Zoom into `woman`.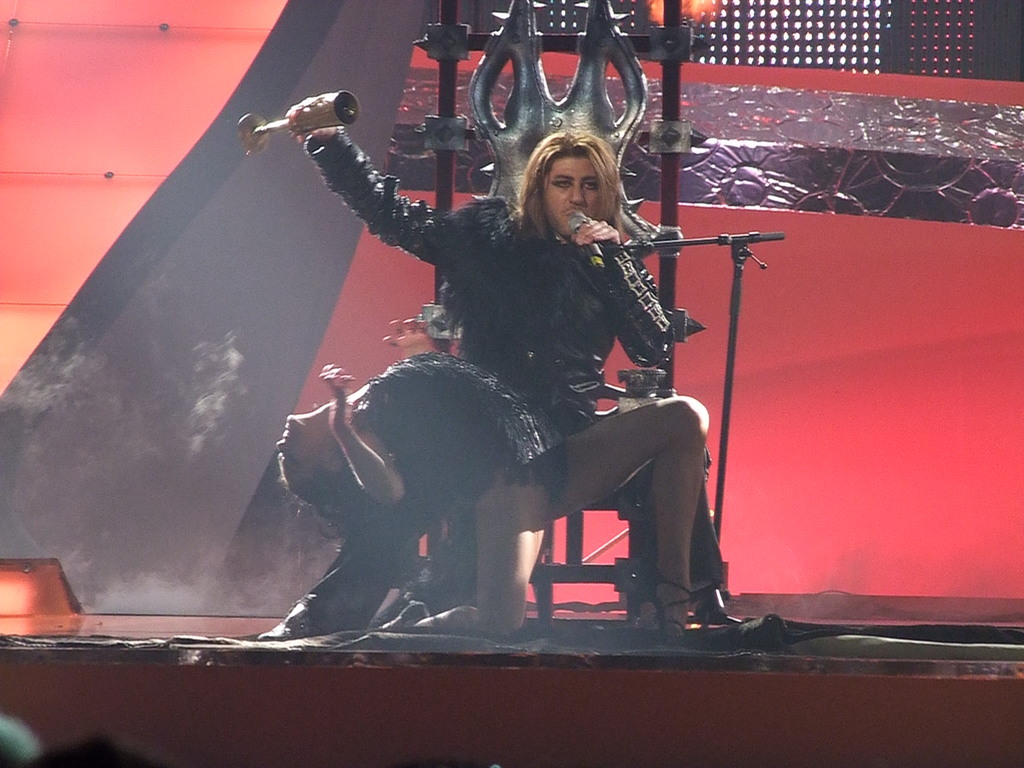
Zoom target: [276,344,711,637].
